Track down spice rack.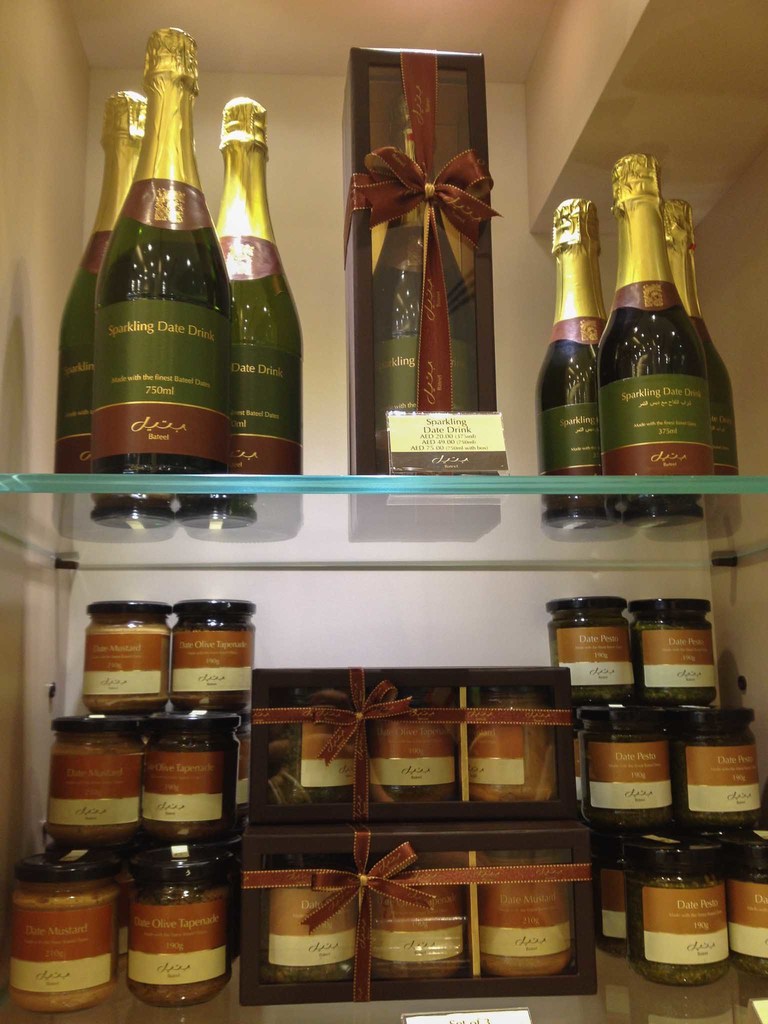
Tracked to box(0, 186, 751, 1023).
